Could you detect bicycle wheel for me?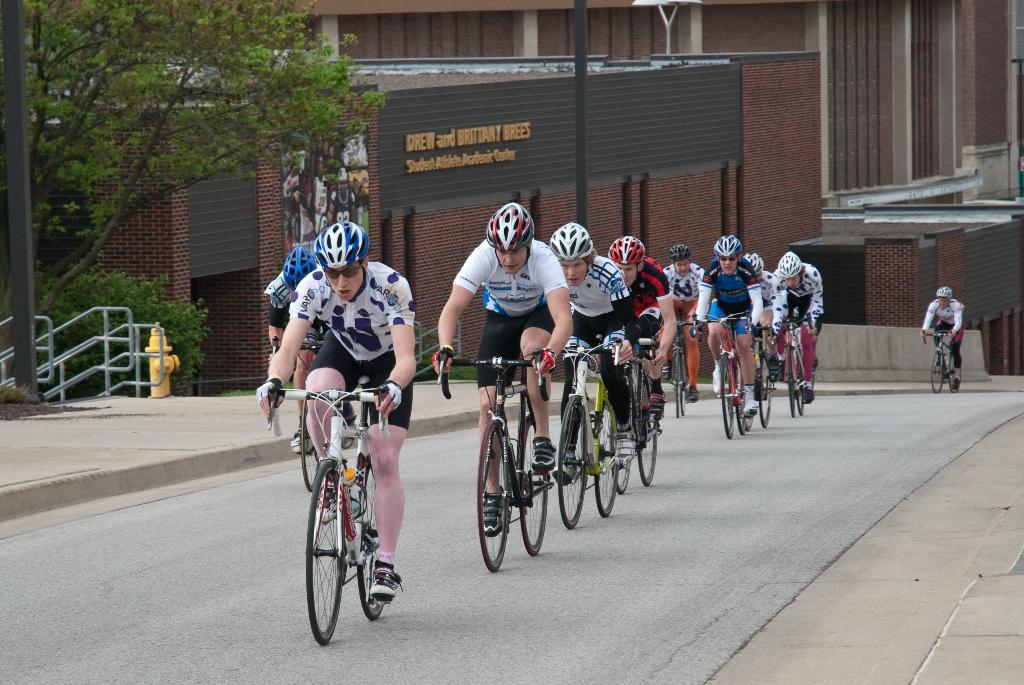
Detection result: (787,344,804,416).
